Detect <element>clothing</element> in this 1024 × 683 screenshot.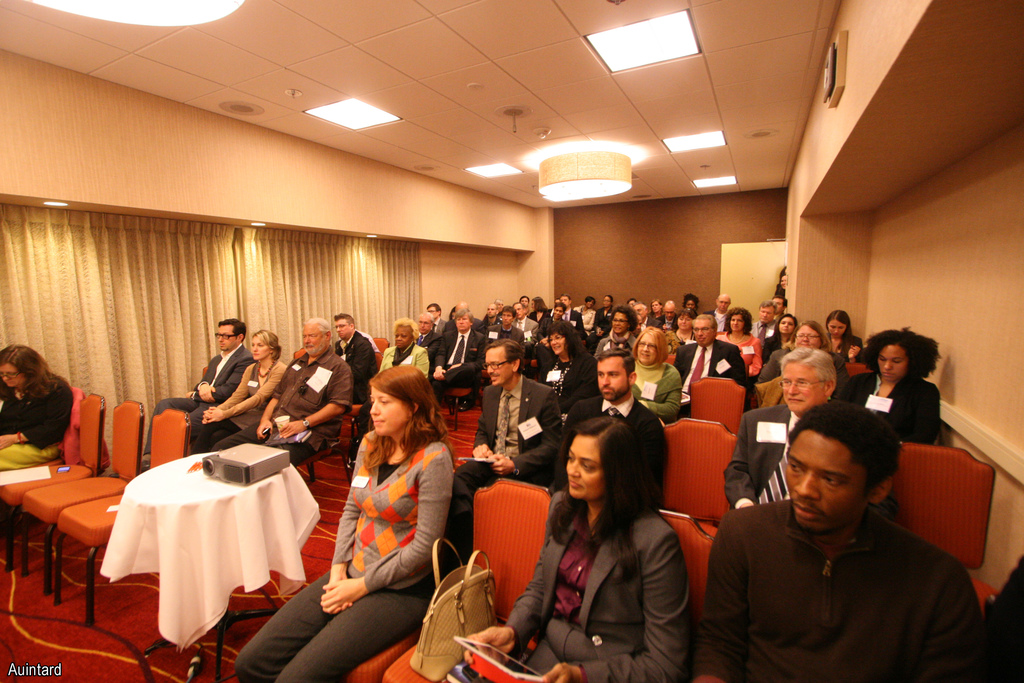
Detection: 828, 374, 941, 454.
